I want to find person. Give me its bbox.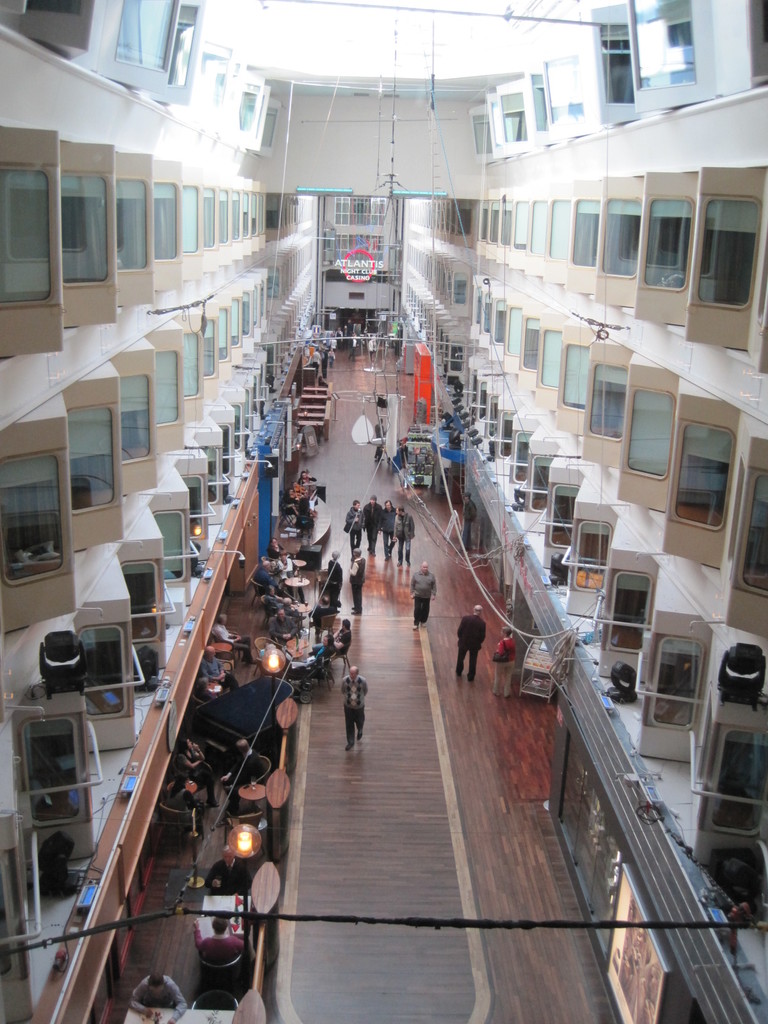
bbox(157, 769, 209, 820).
